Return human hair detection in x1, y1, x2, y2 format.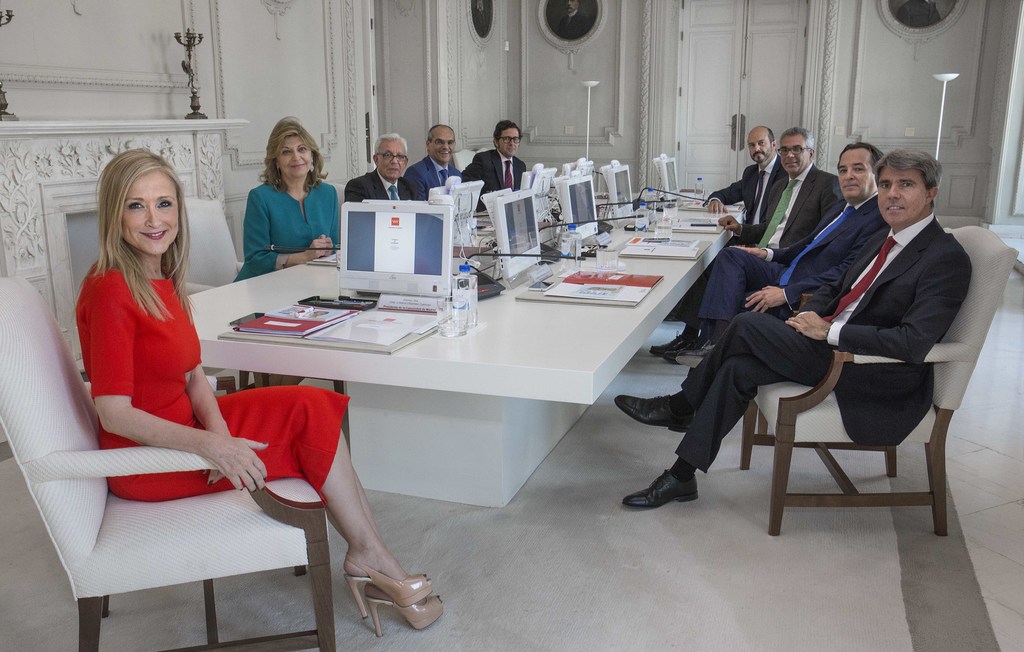
427, 122, 440, 143.
